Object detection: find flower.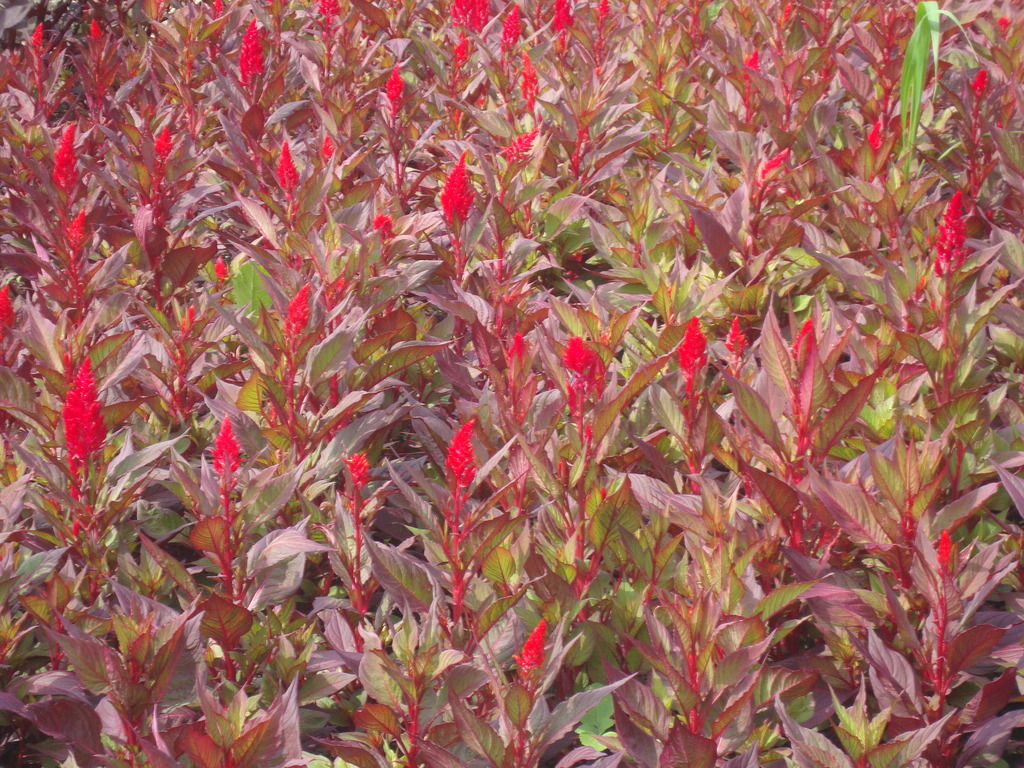
(left=285, top=283, right=317, bottom=355).
